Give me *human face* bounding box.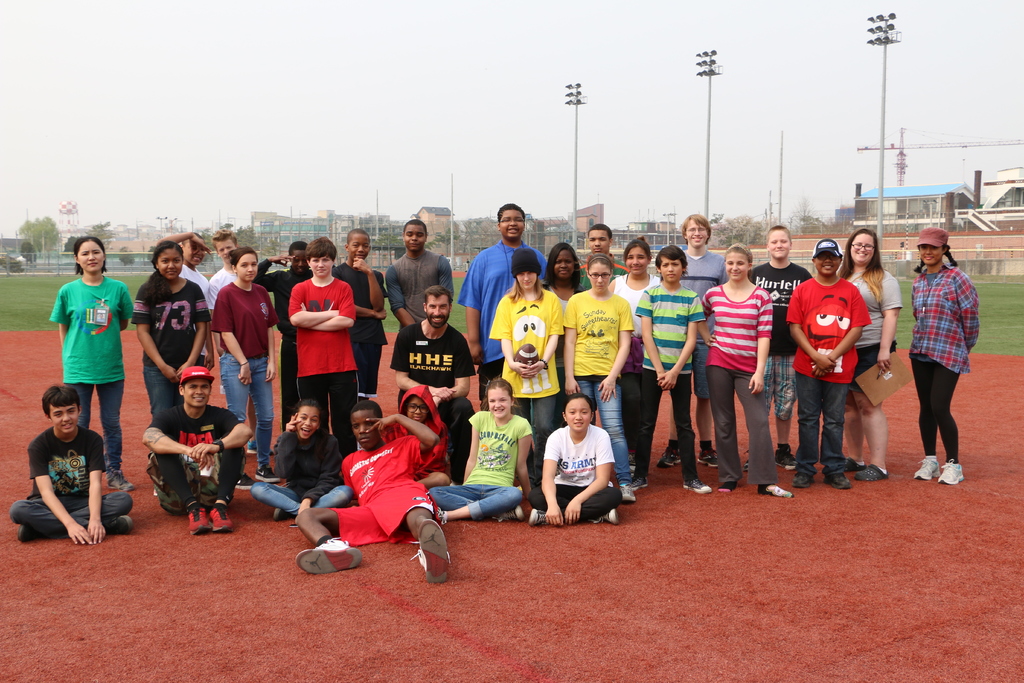
[401, 226, 421, 248].
